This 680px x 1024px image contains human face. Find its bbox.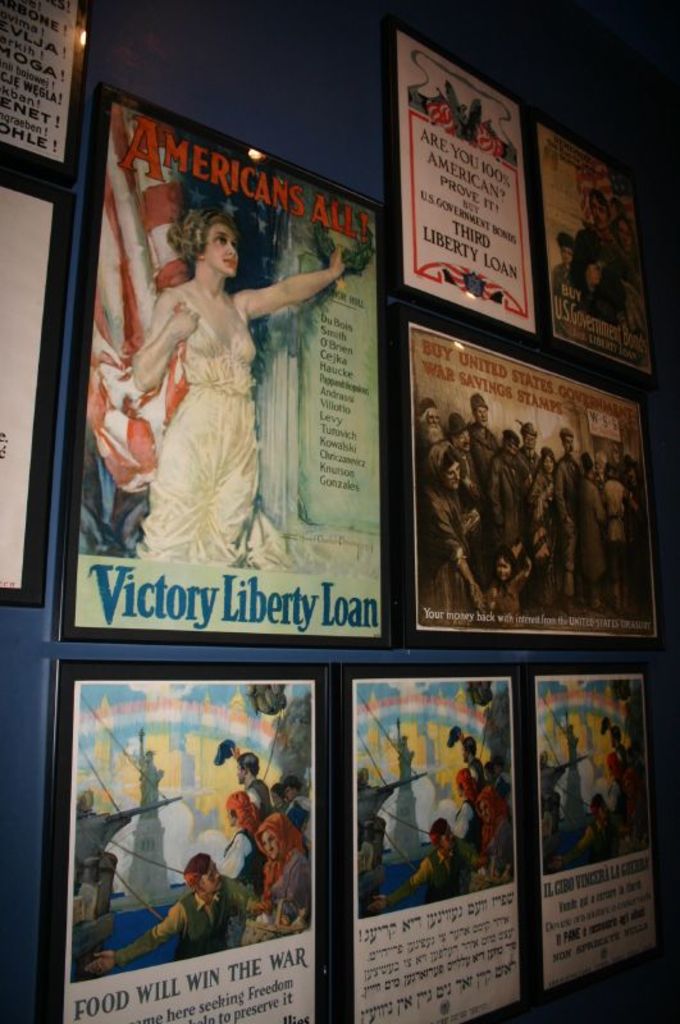
box(475, 404, 489, 426).
